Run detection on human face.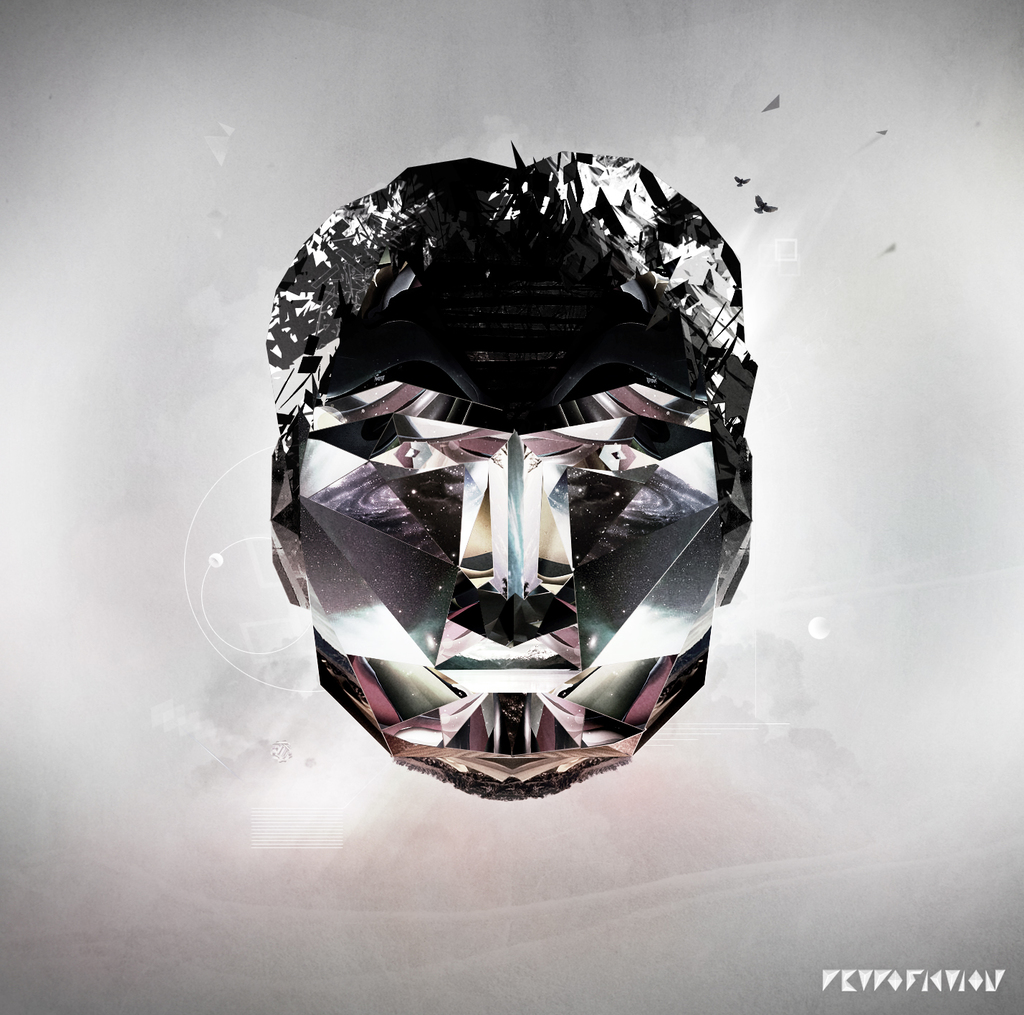
Result: 302:383:711:807.
